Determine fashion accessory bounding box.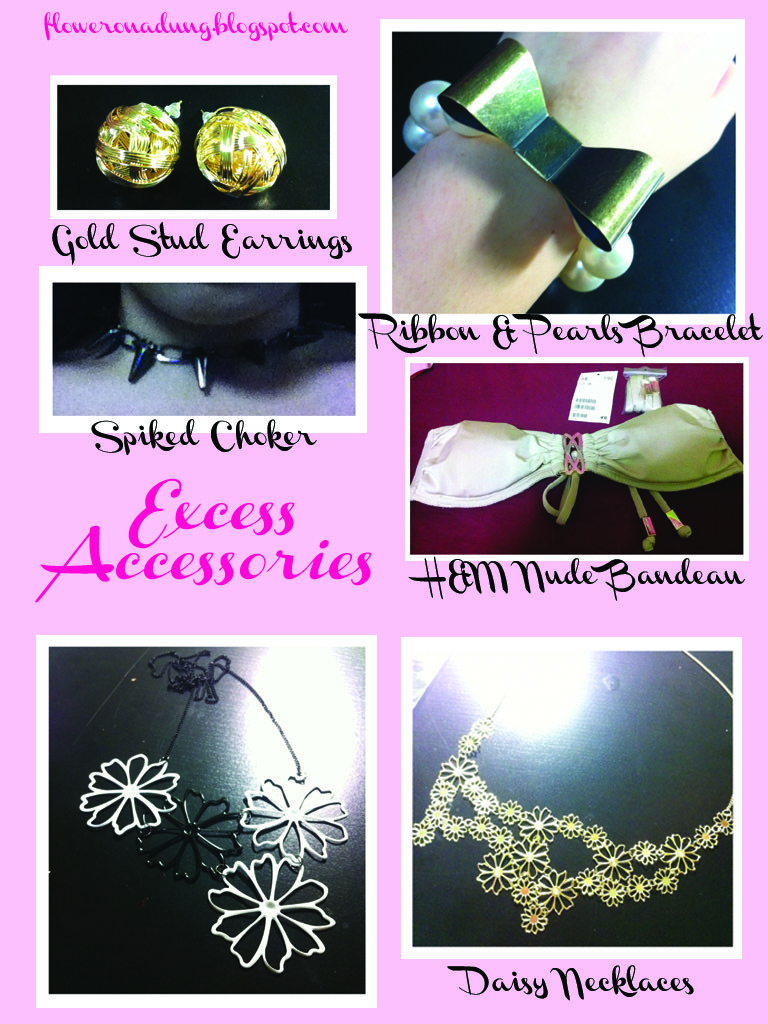
Determined: left=80, top=312, right=210, bottom=395.
